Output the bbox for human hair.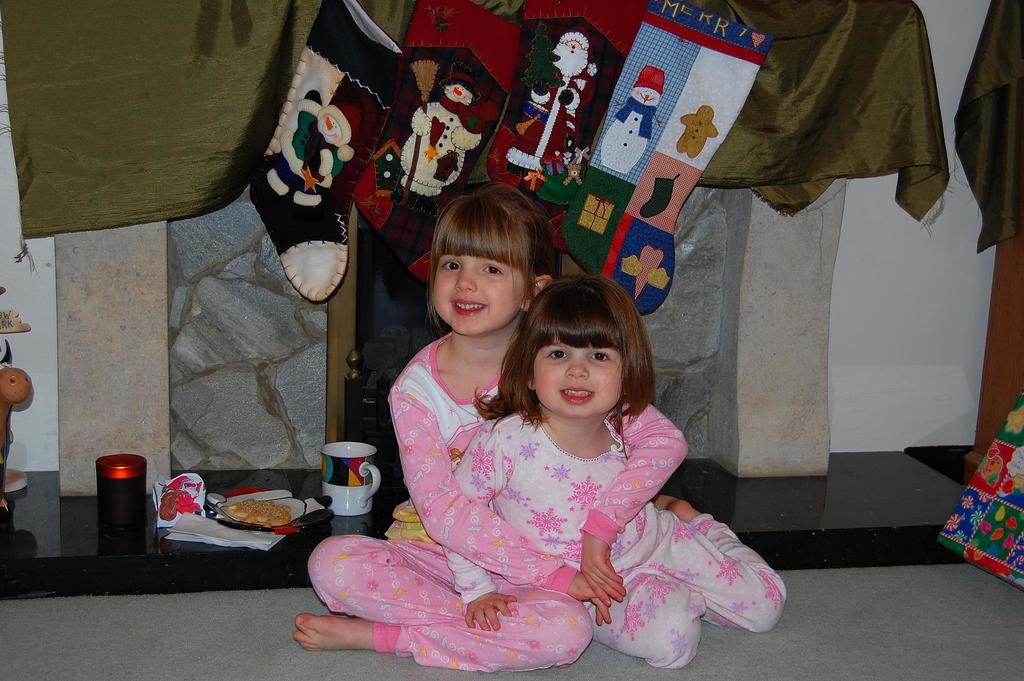
<region>420, 173, 553, 339</region>.
